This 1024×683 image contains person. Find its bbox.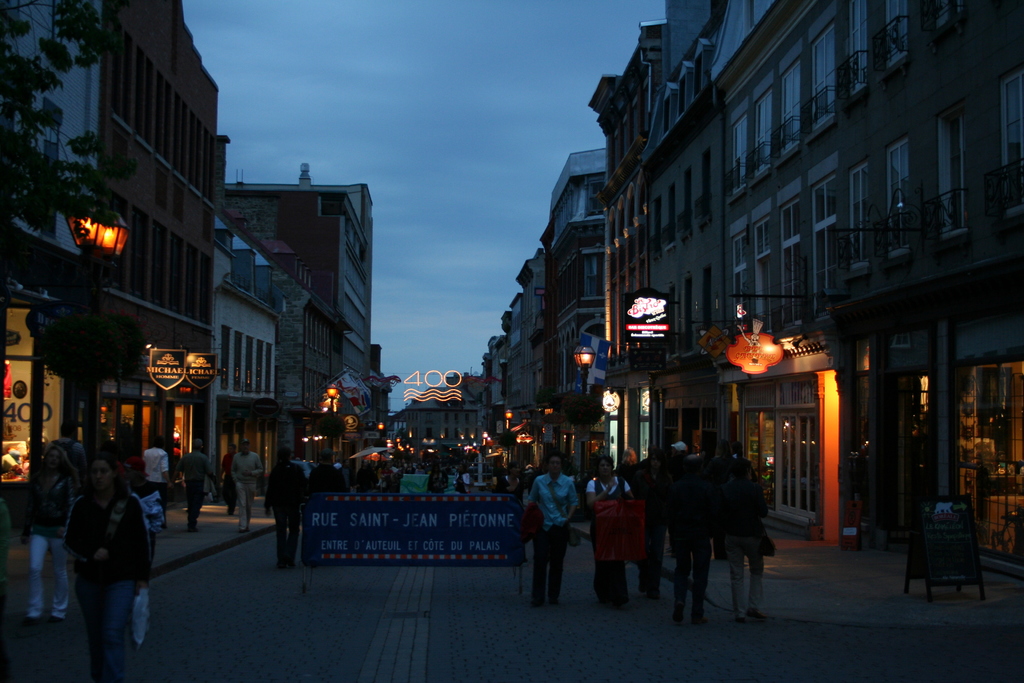
left=140, top=431, right=178, bottom=522.
